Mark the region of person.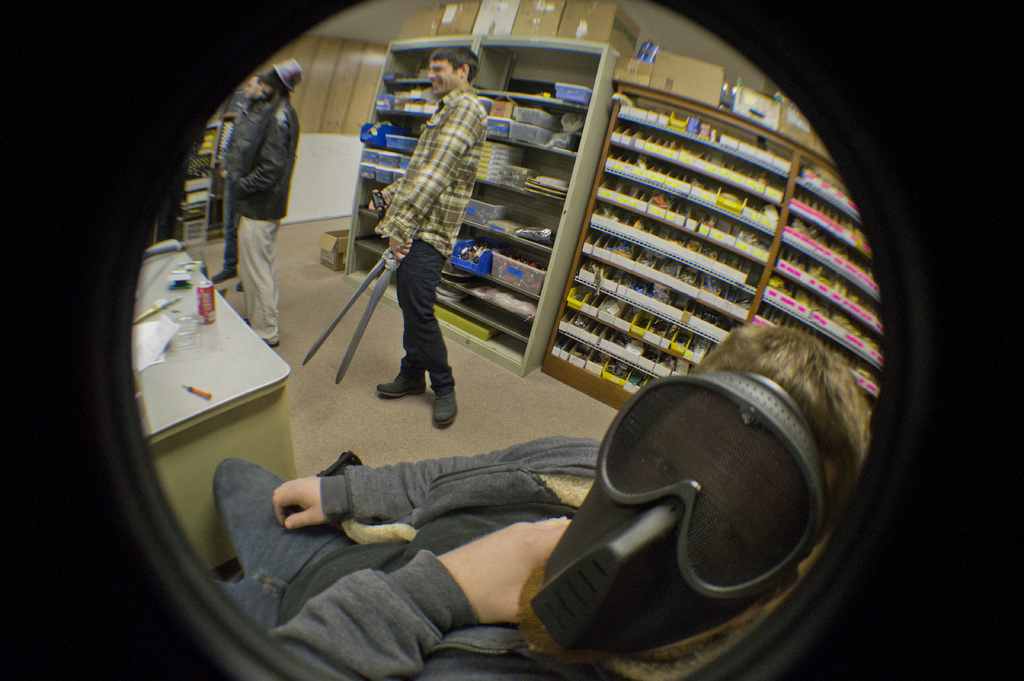
Region: [left=209, top=313, right=886, bottom=680].
